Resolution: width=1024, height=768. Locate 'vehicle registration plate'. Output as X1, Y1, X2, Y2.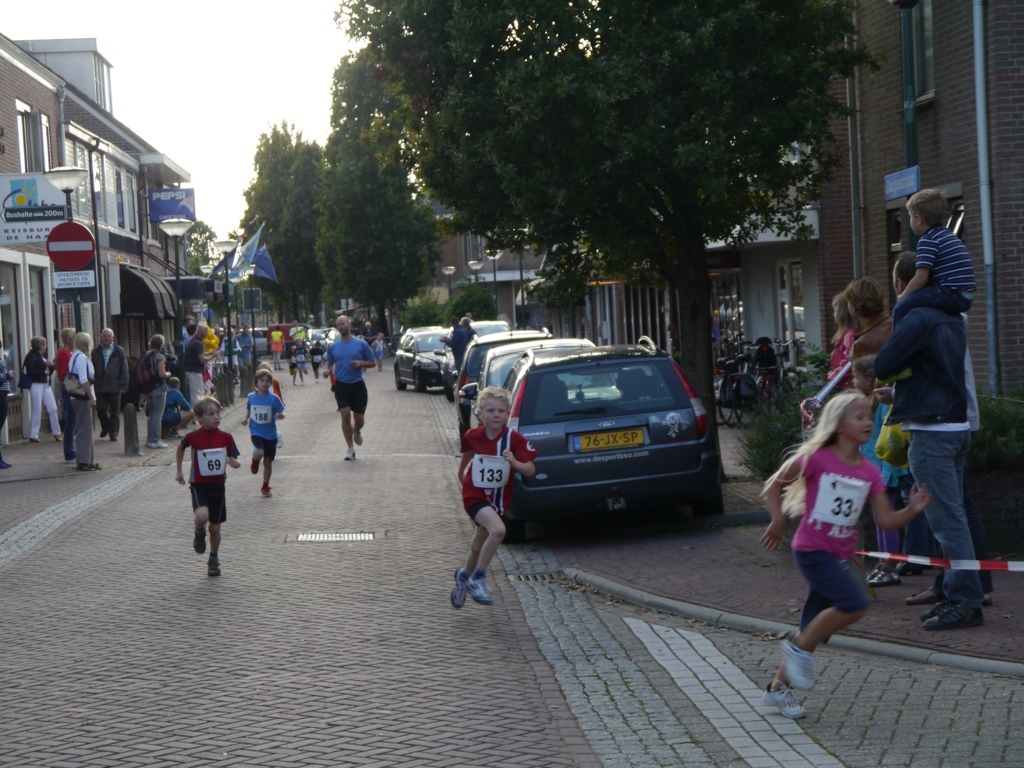
573, 426, 644, 451.
